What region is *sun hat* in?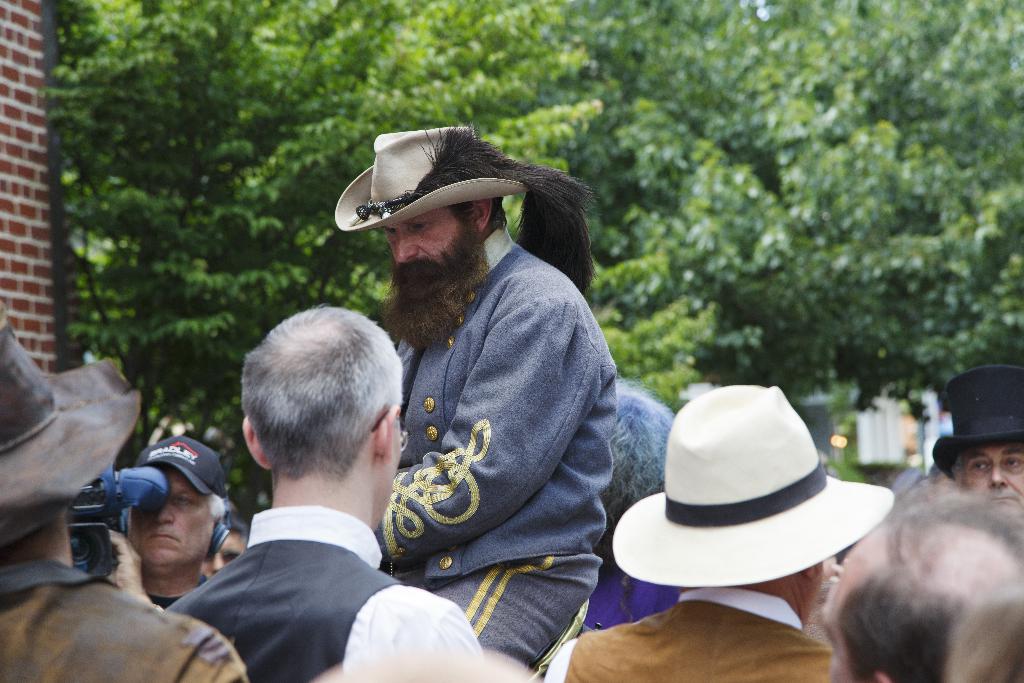
l=927, t=359, r=1023, b=483.
